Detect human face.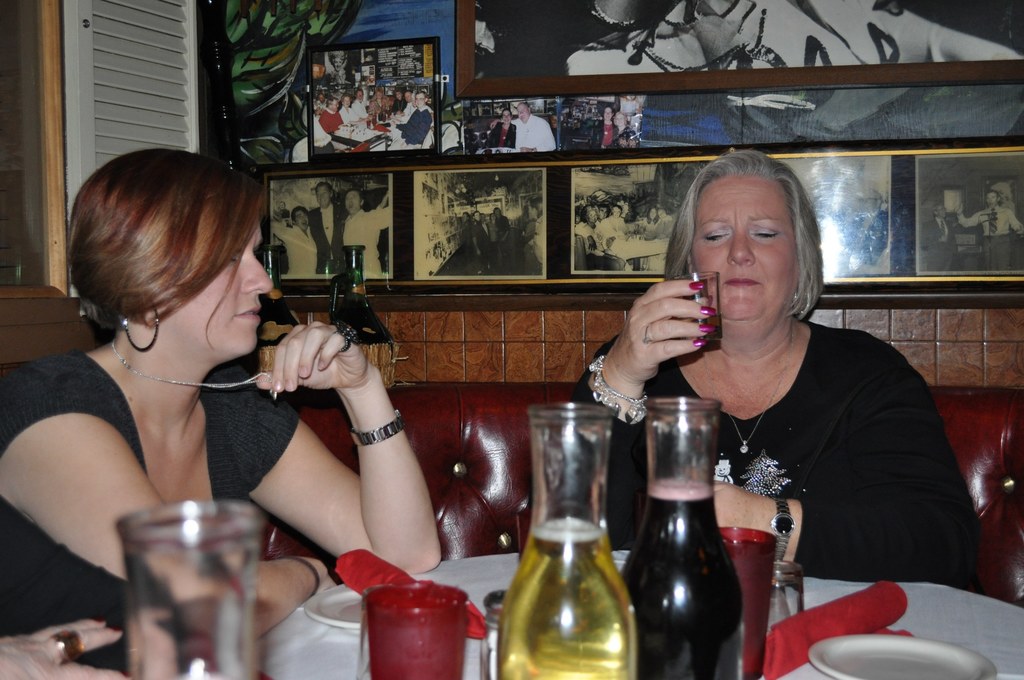
Detected at Rect(414, 95, 425, 106).
